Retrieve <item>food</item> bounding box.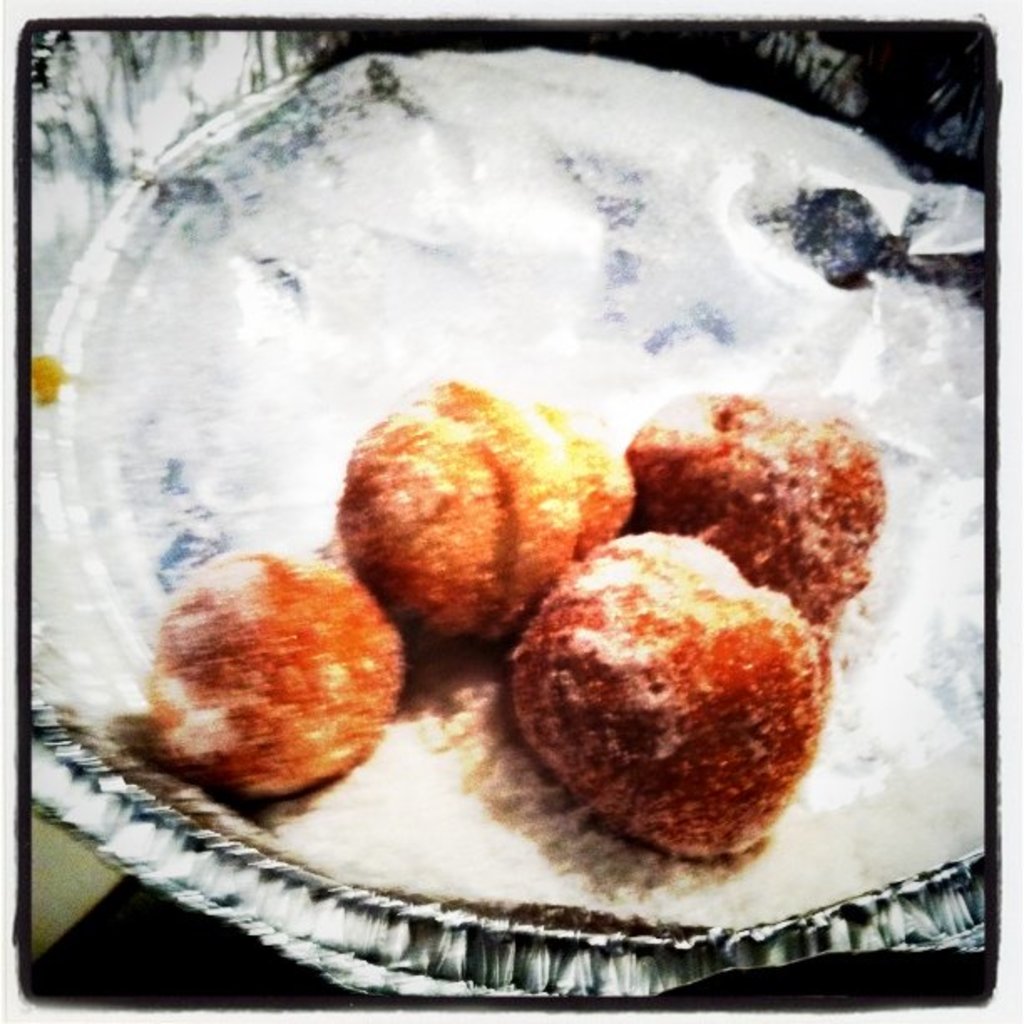
Bounding box: l=139, t=542, r=407, b=805.
